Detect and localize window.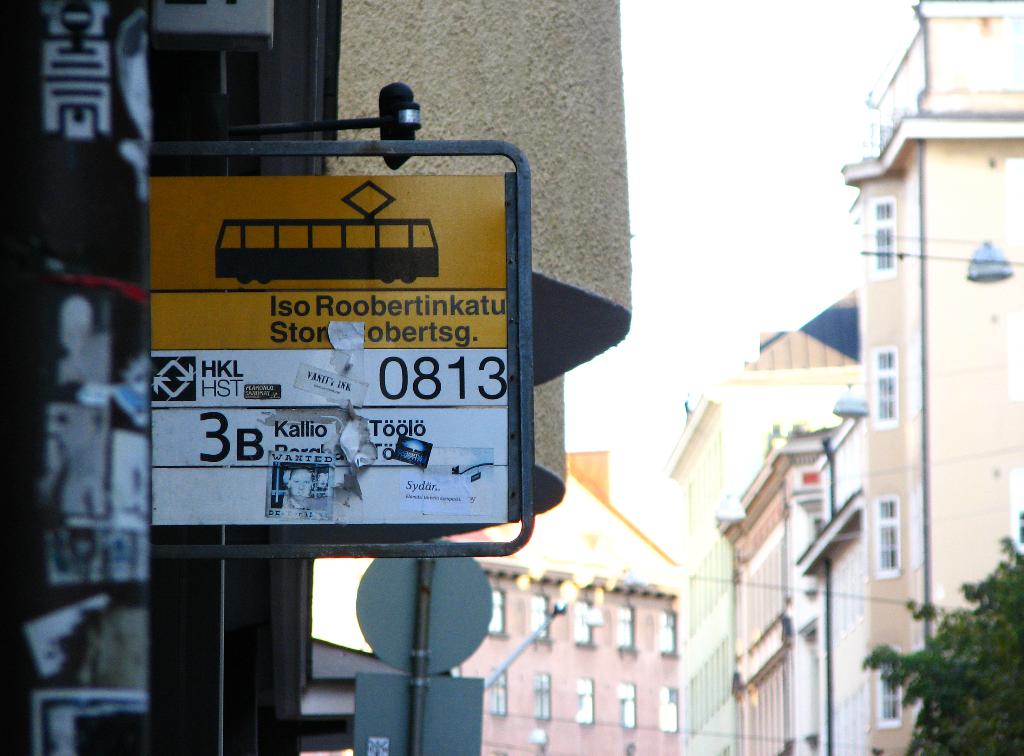
Localized at <region>870, 495, 902, 582</region>.
